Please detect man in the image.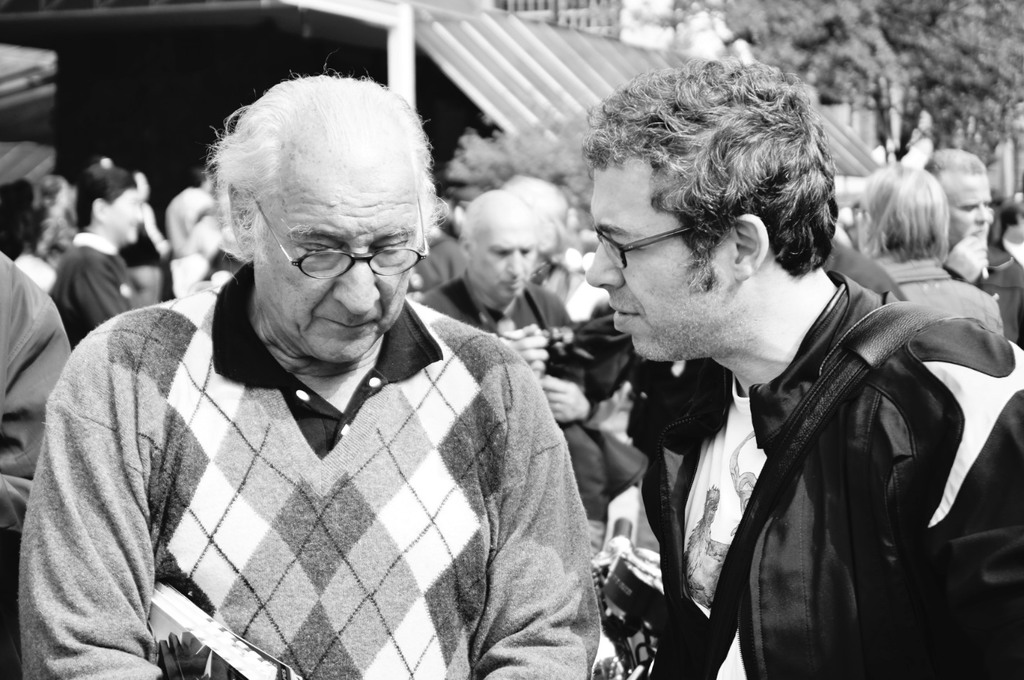
(left=921, top=148, right=1023, bottom=354).
